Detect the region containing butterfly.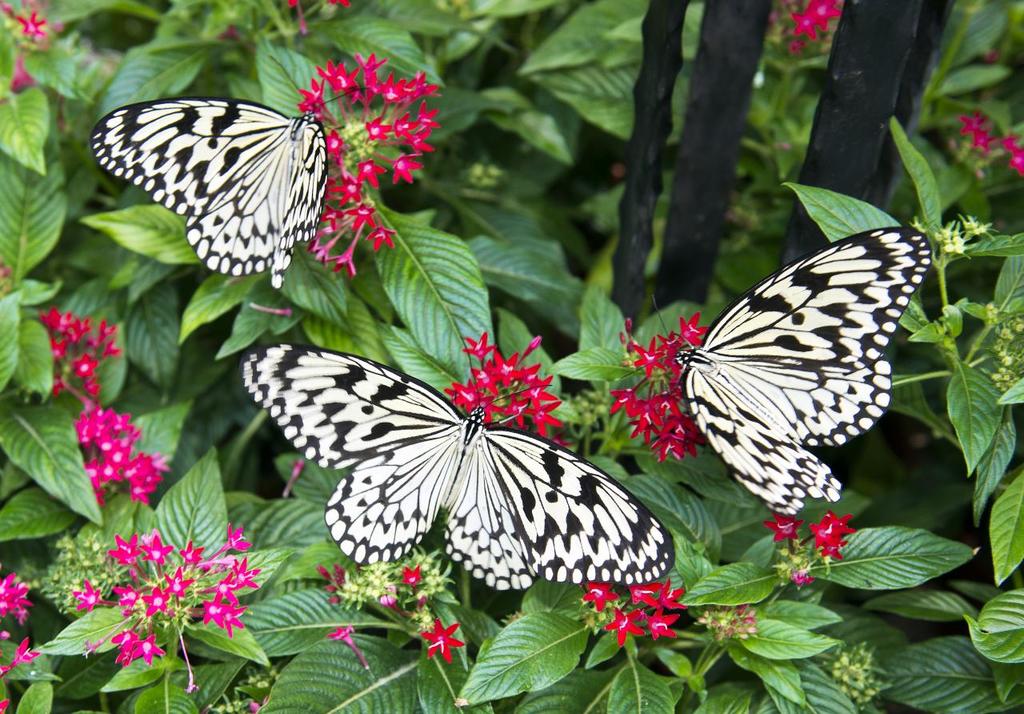
244 319 678 608.
